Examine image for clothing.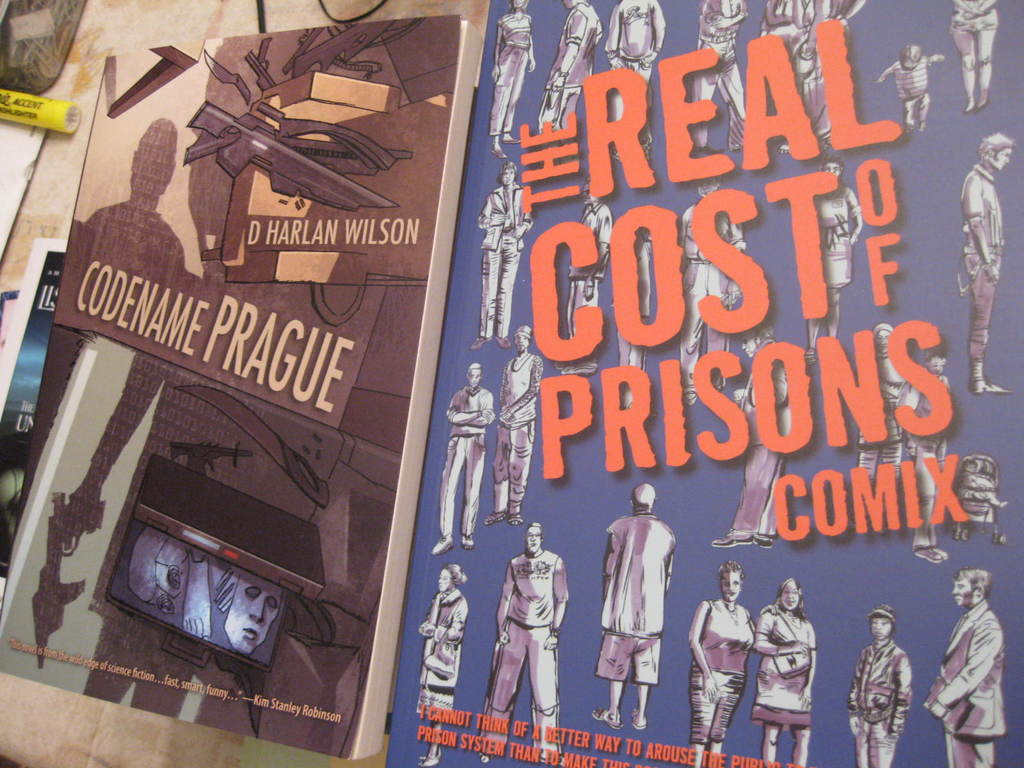
Examination result: 488, 13, 532, 137.
